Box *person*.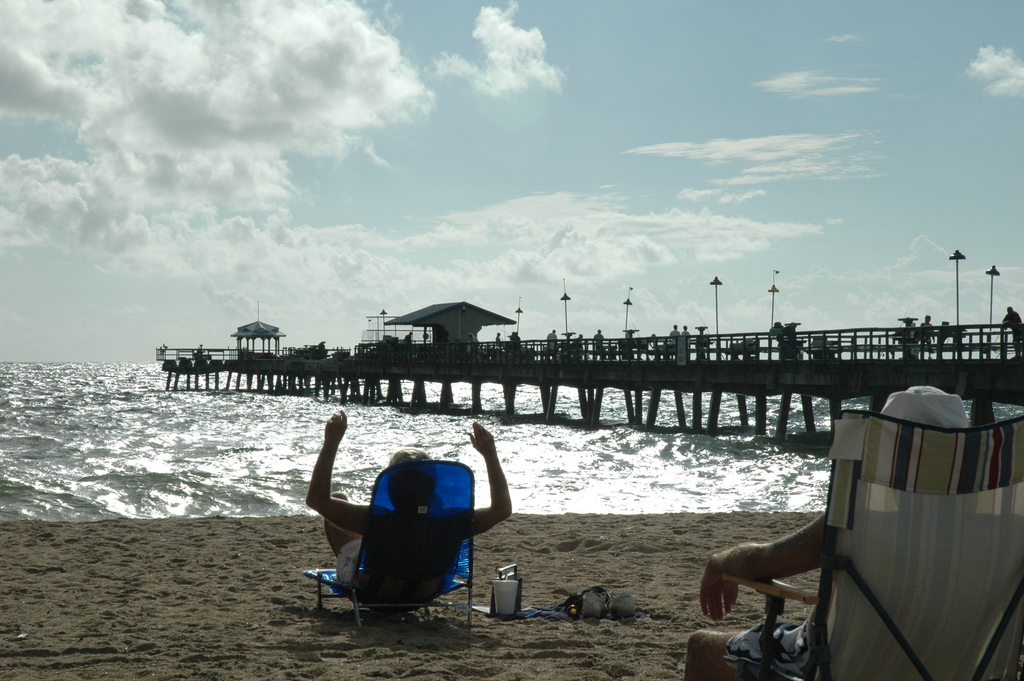
{"x1": 669, "y1": 322, "x2": 680, "y2": 343}.
